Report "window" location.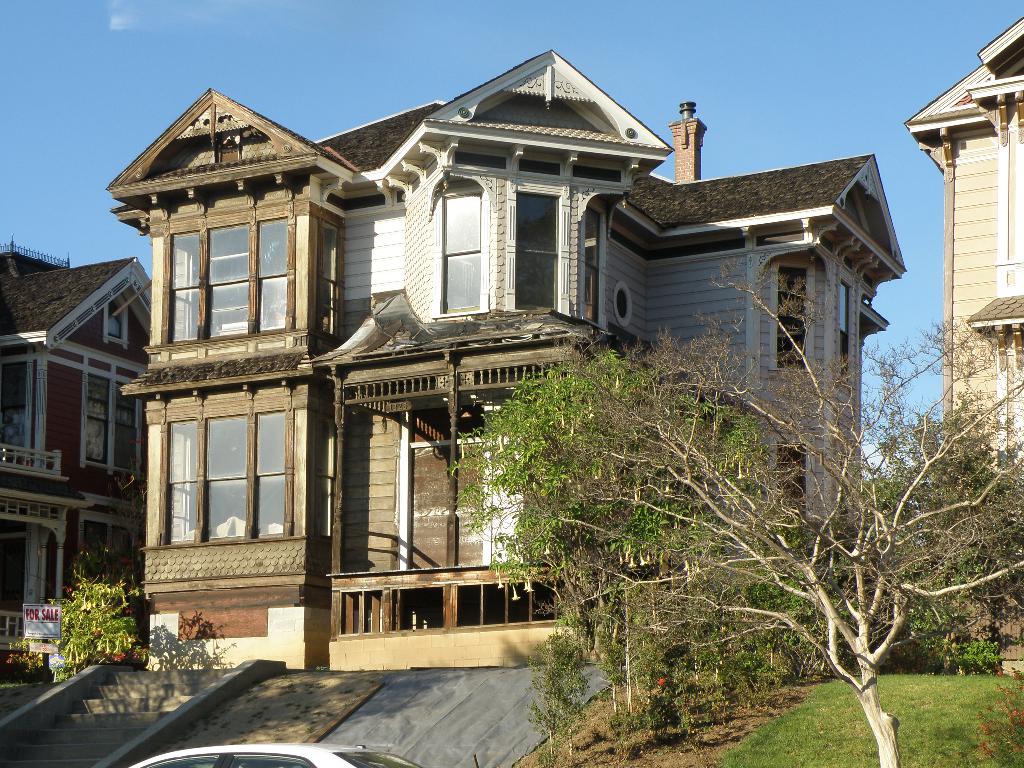
Report: box(447, 195, 479, 310).
